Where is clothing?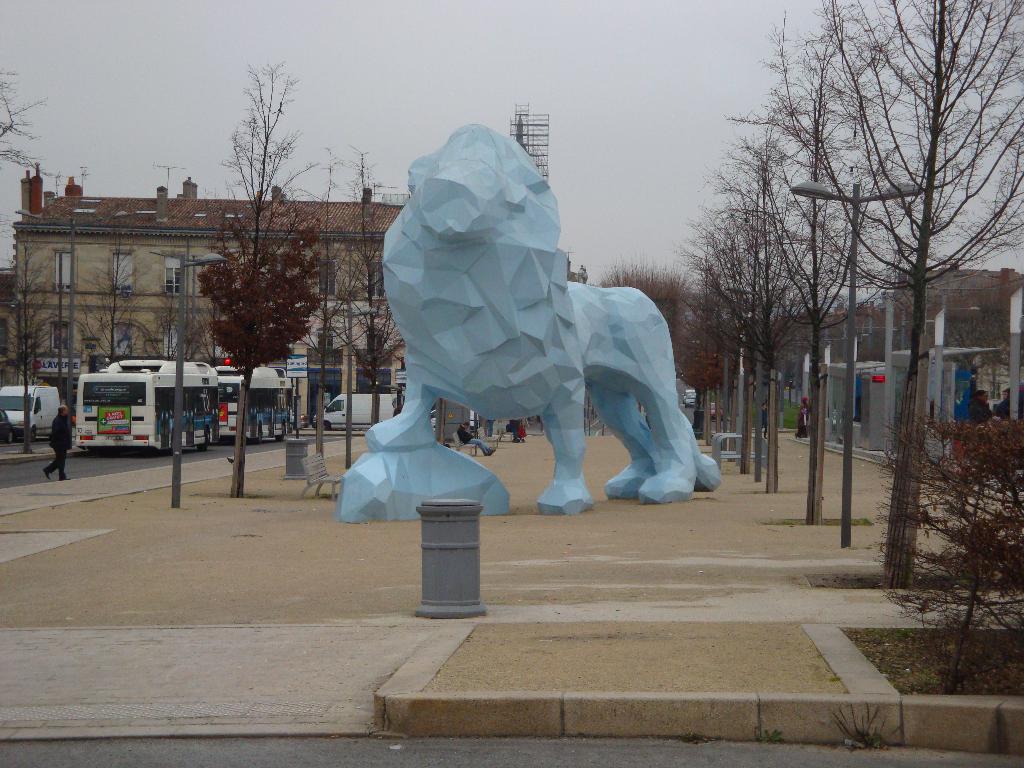
rect(48, 413, 70, 477).
